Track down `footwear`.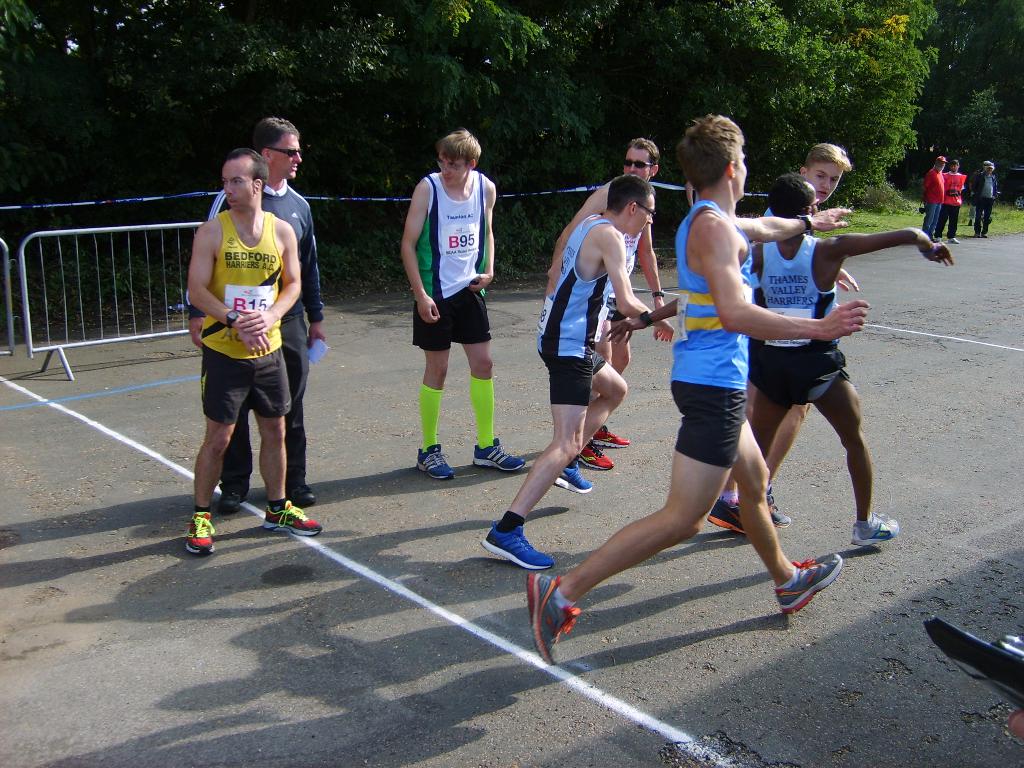
Tracked to (left=593, top=424, right=632, bottom=449).
